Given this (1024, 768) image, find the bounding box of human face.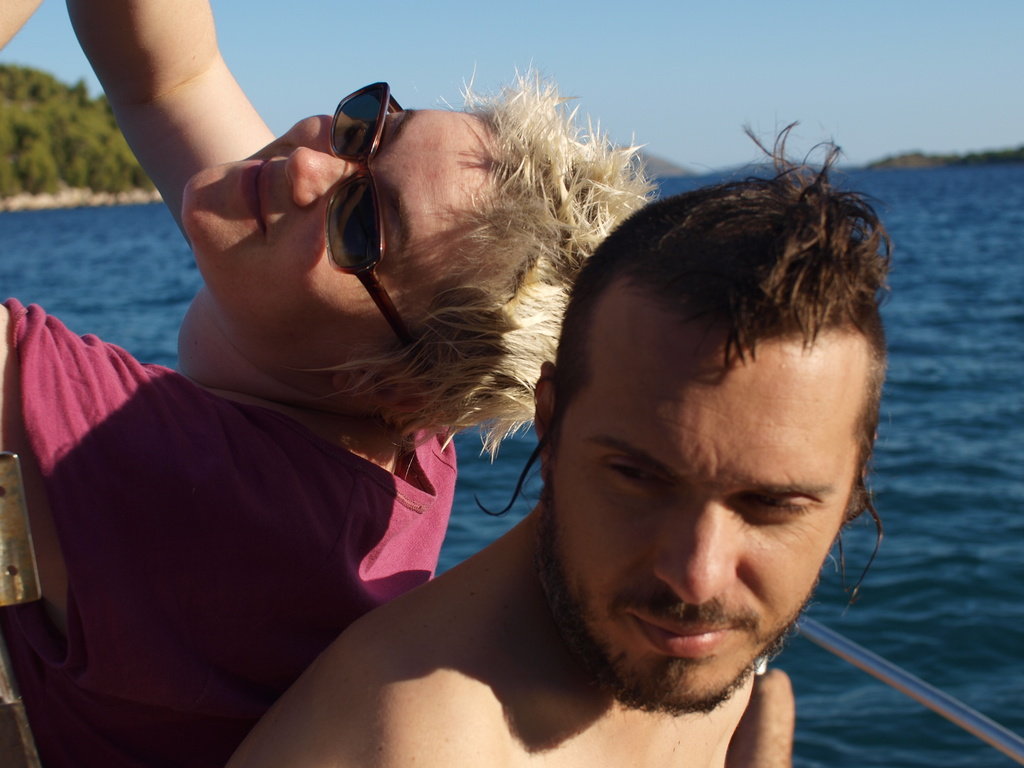
locate(180, 100, 512, 364).
